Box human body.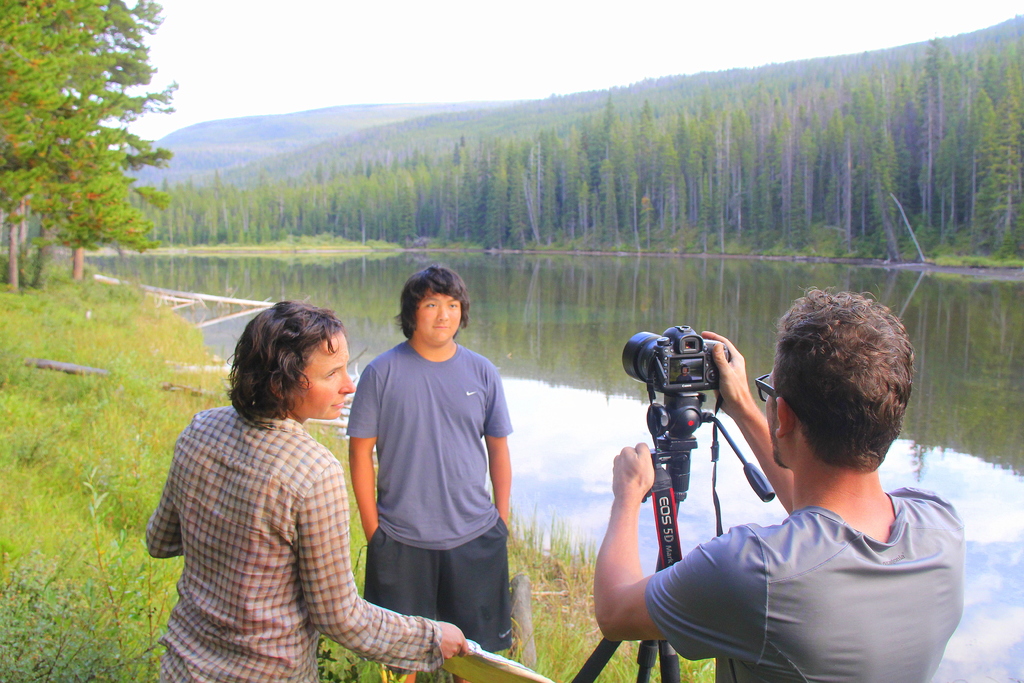
[152,304,426,682].
